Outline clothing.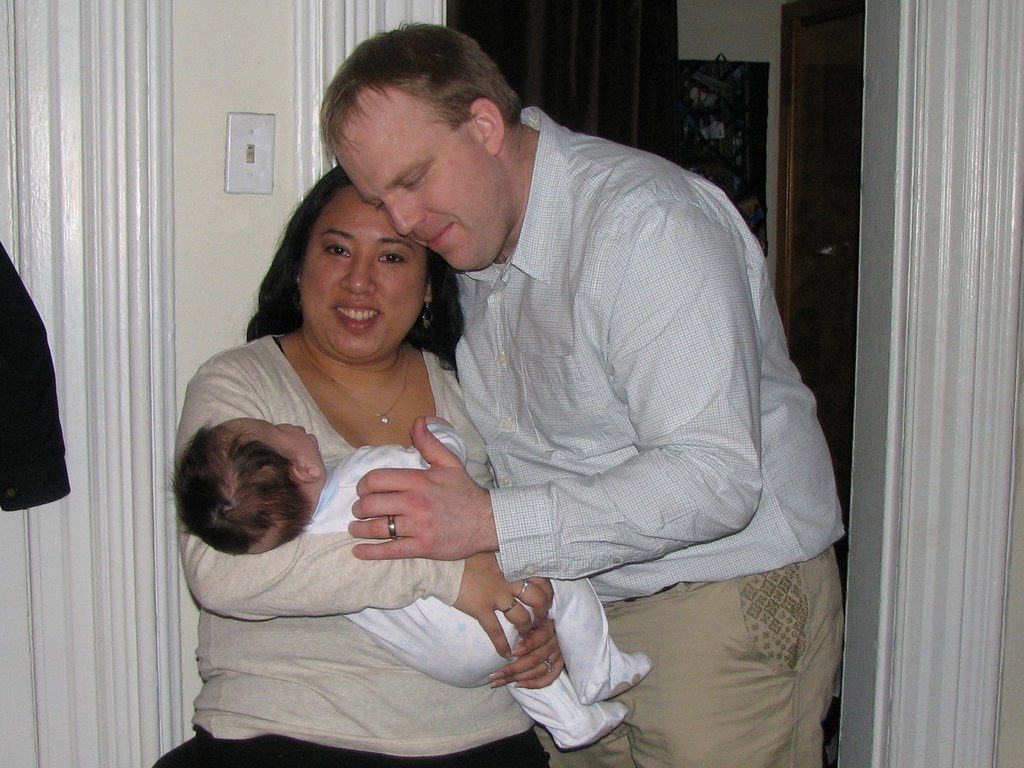
Outline: rect(310, 443, 650, 757).
